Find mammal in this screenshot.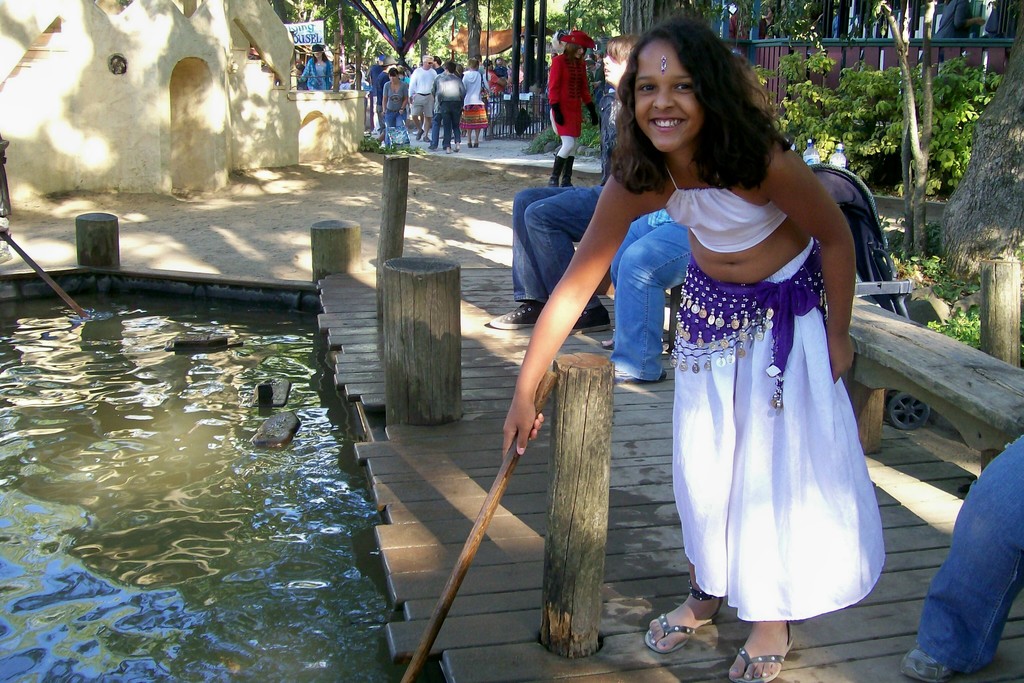
The bounding box for mammal is Rect(381, 65, 407, 149).
